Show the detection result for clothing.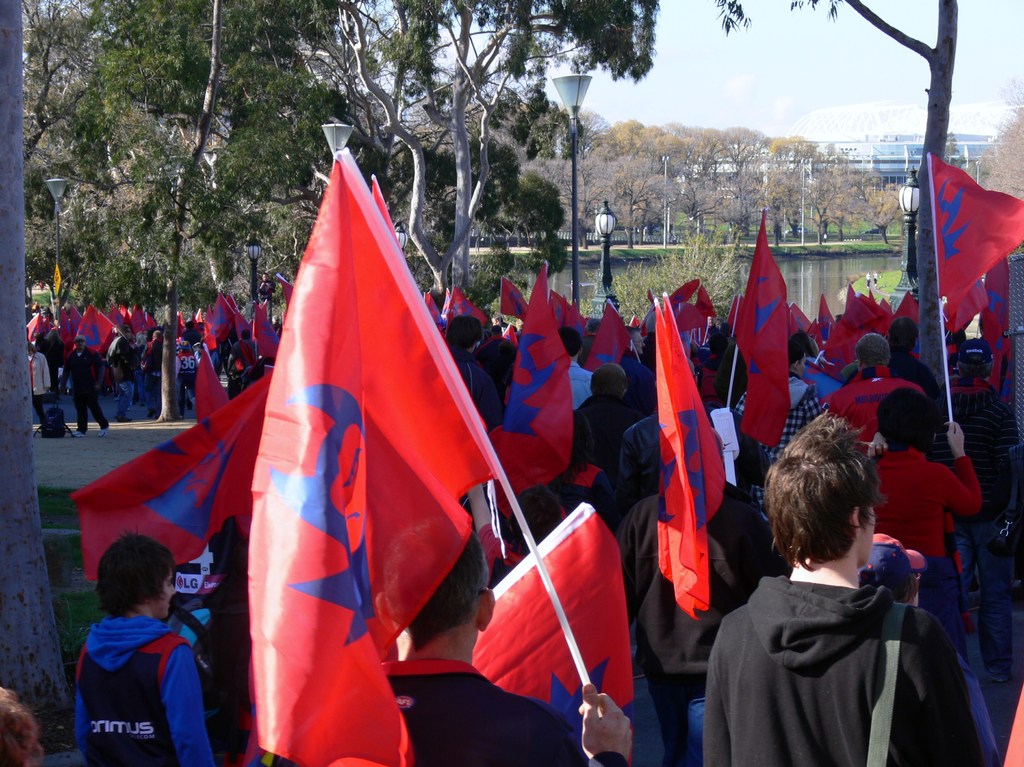
pyautogui.locateOnScreen(684, 556, 995, 766).
